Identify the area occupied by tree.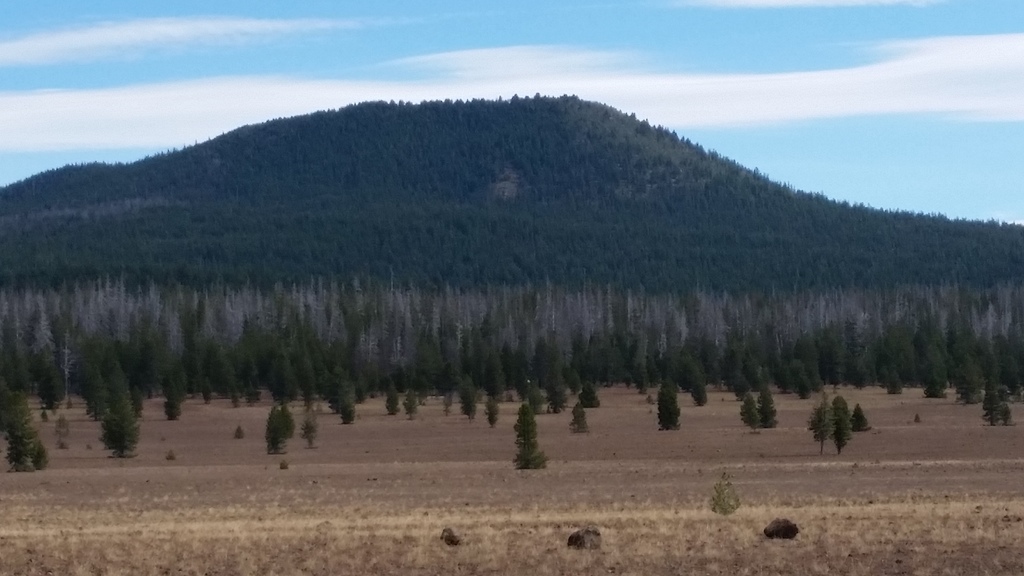
Area: 687:361:707:406.
